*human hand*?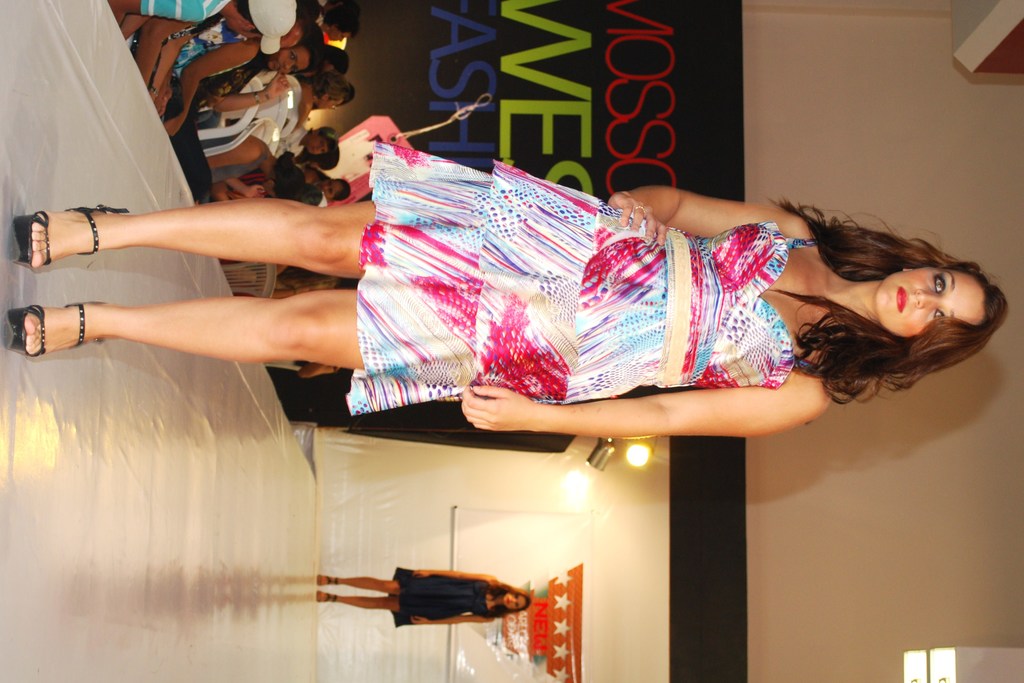
Rect(413, 571, 431, 581)
